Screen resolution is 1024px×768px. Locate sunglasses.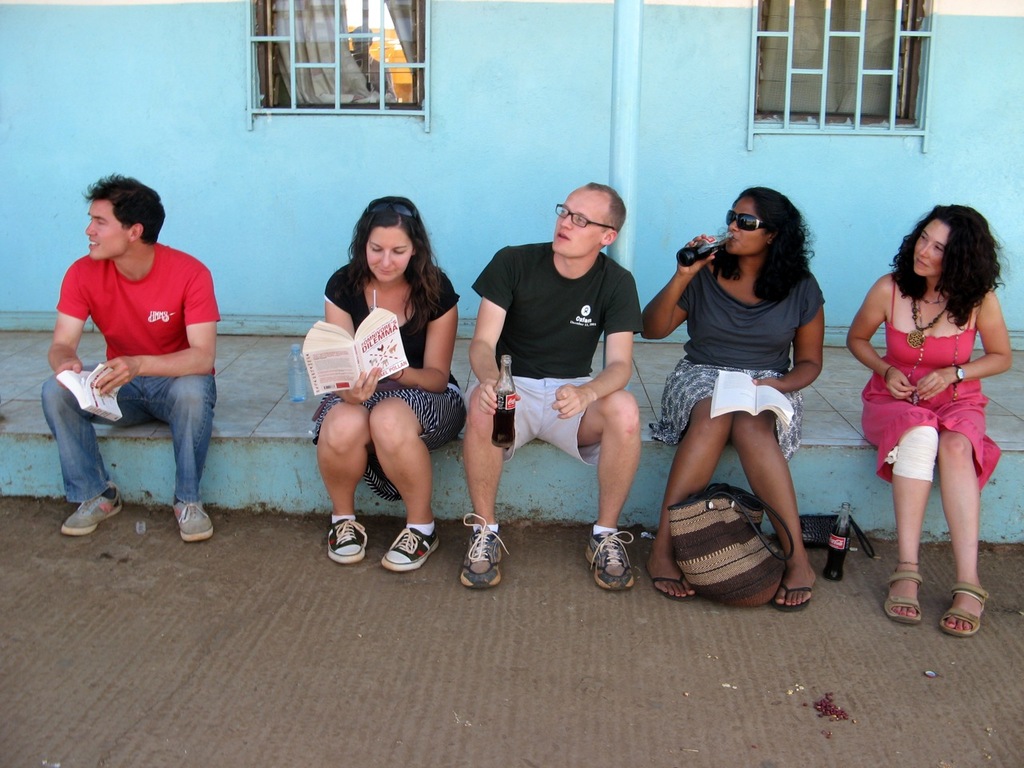
Rect(363, 195, 419, 232).
